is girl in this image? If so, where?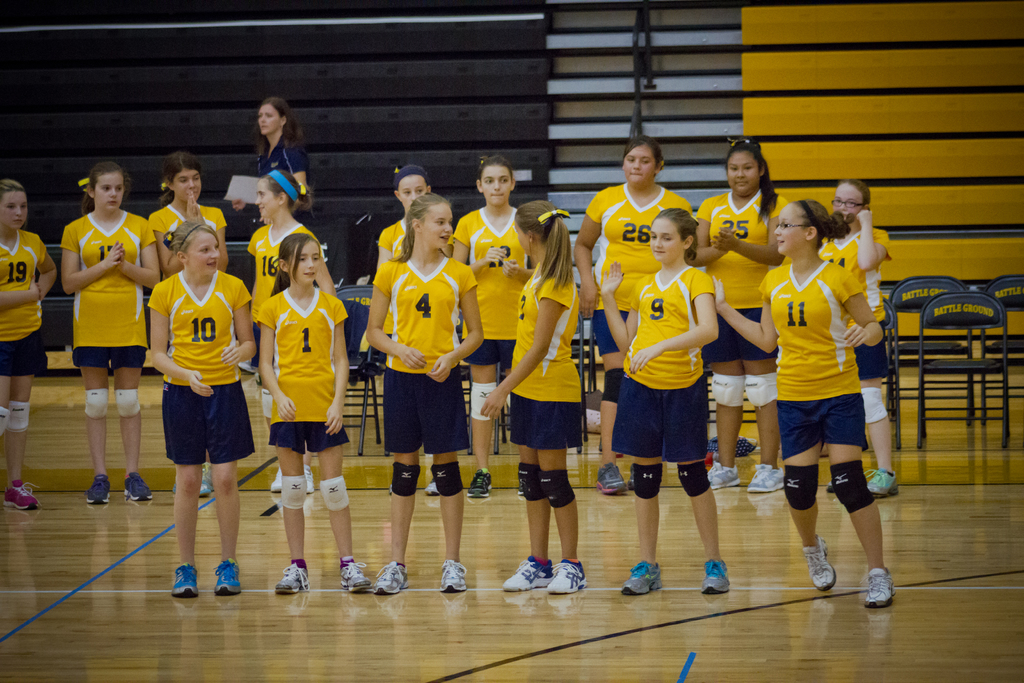
Yes, at [left=378, top=164, right=452, bottom=497].
